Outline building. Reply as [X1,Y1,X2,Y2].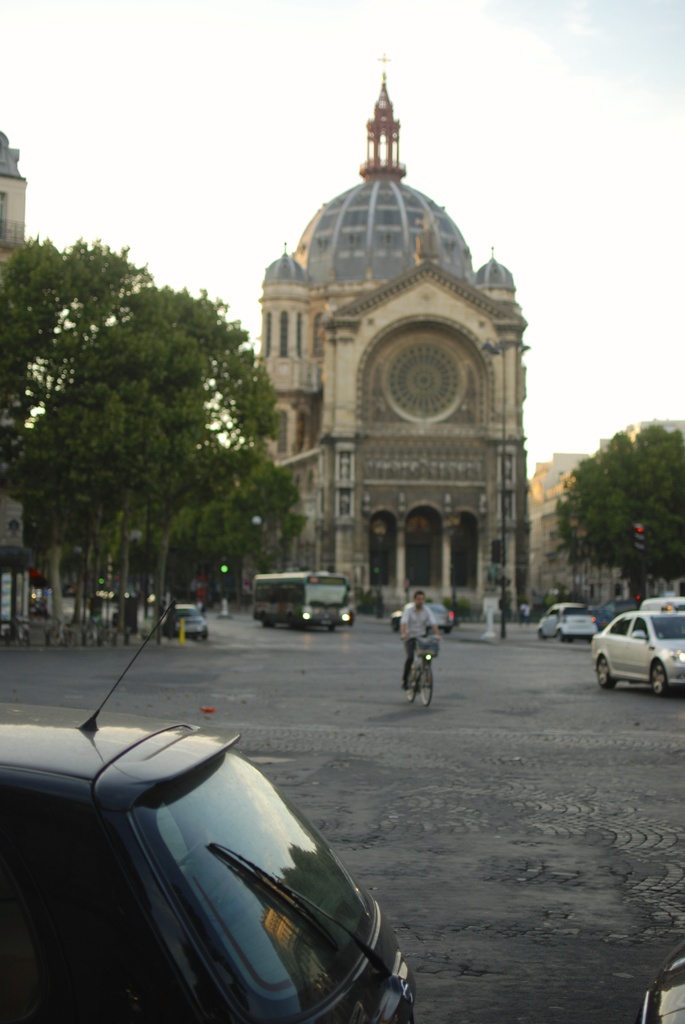
[244,57,531,624].
